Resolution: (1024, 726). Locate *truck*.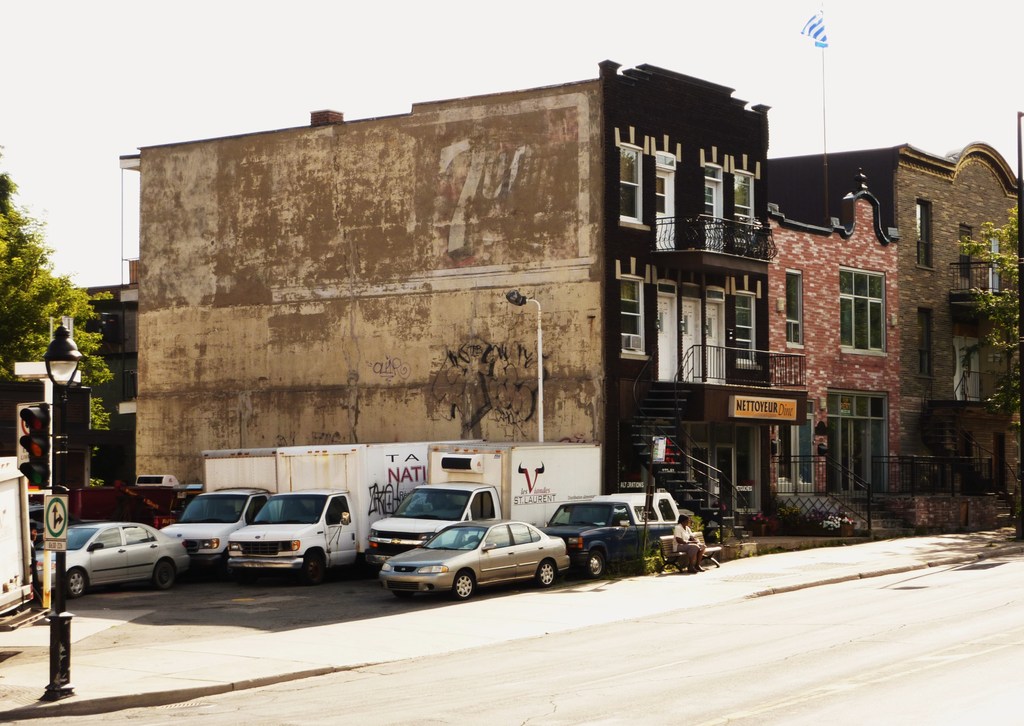
bbox=(532, 501, 673, 578).
